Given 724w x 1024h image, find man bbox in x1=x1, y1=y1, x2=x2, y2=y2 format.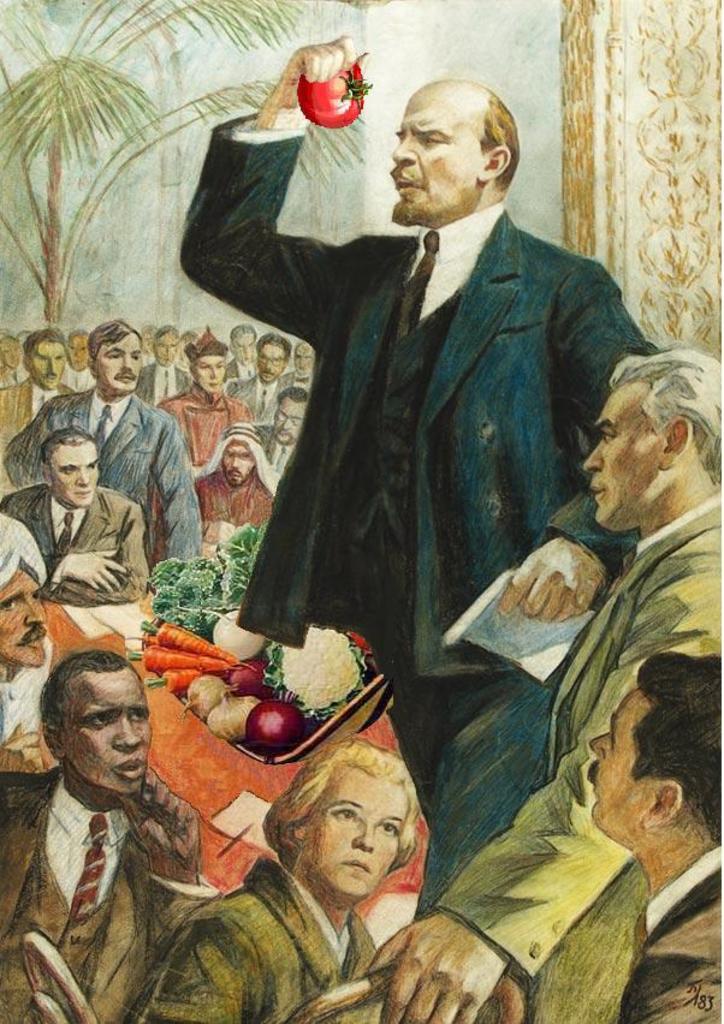
x1=121, y1=329, x2=178, y2=399.
